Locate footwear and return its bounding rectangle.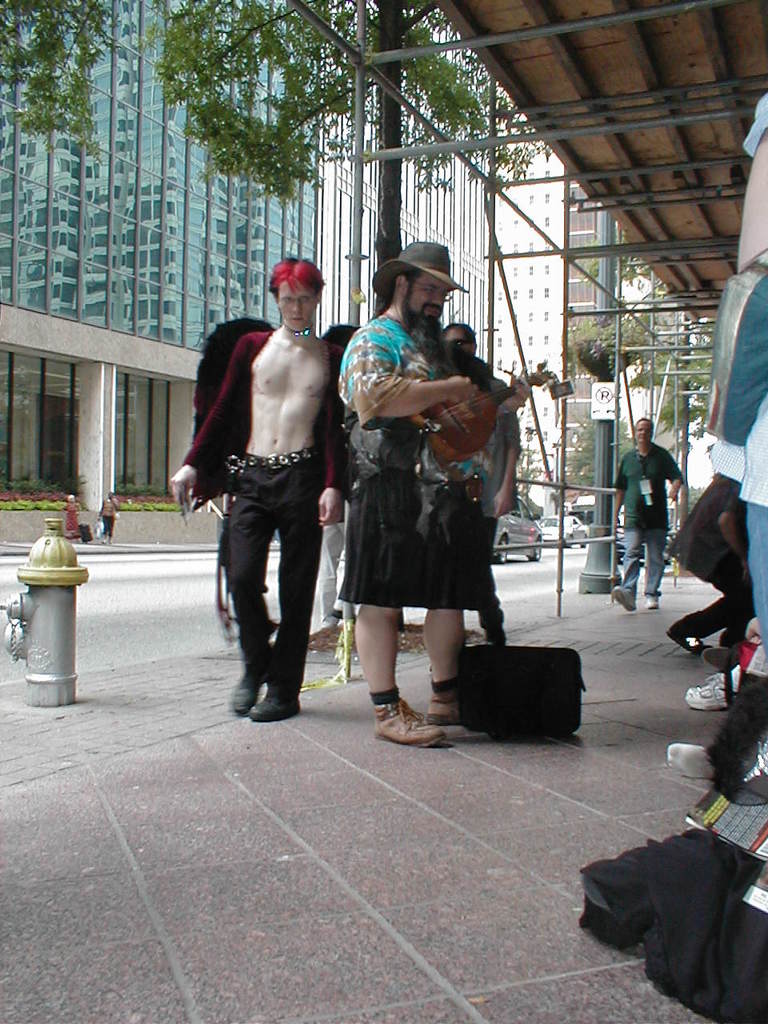
locate(660, 608, 717, 659).
